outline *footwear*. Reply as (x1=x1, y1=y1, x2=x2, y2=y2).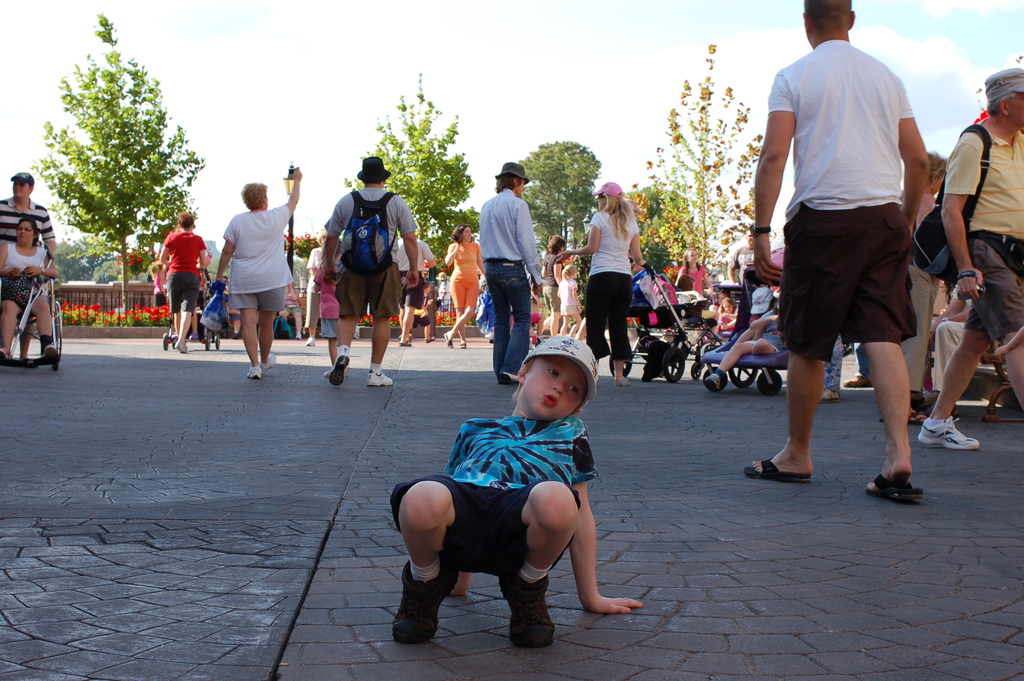
(x1=260, y1=350, x2=277, y2=373).
